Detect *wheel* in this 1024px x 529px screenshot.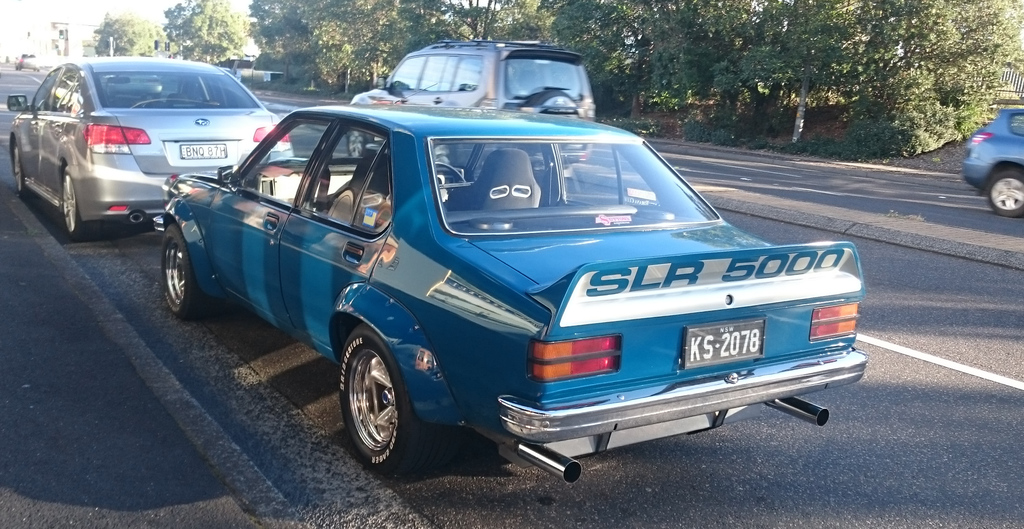
Detection: 988:174:1023:217.
